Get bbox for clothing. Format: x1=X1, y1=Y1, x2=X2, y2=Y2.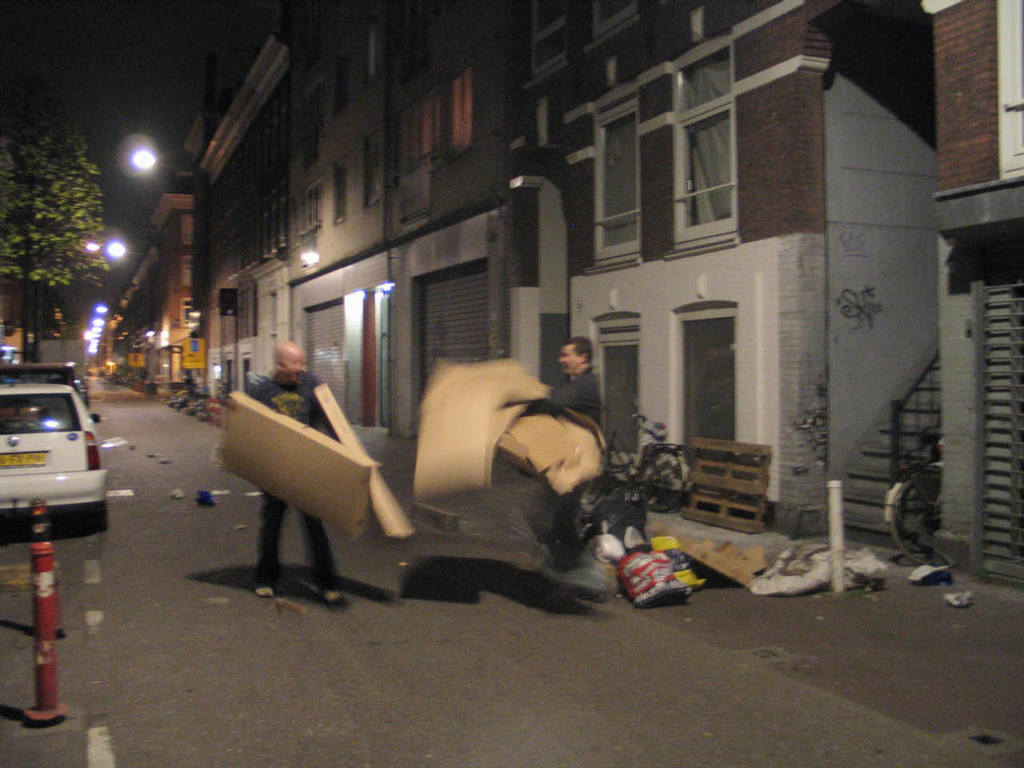
x1=553, y1=370, x2=605, y2=574.
